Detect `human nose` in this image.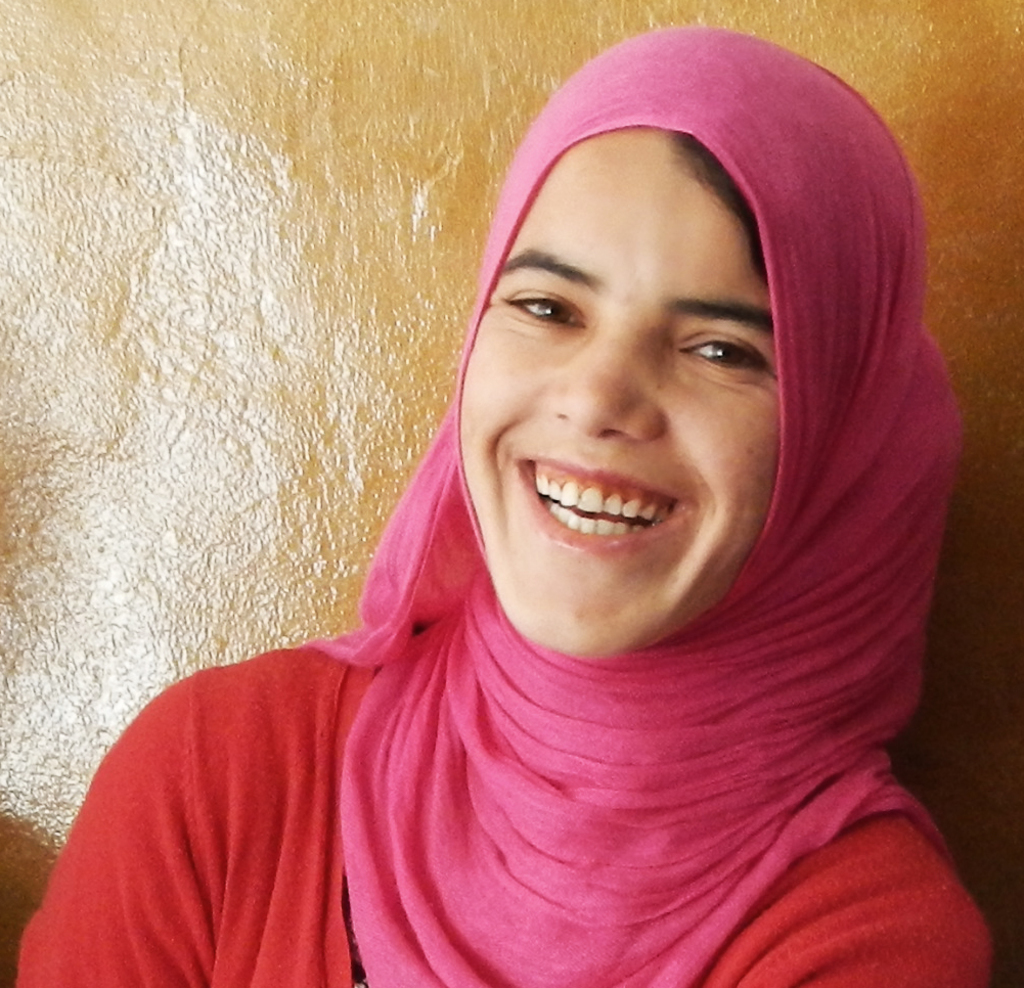
Detection: detection(562, 325, 670, 456).
